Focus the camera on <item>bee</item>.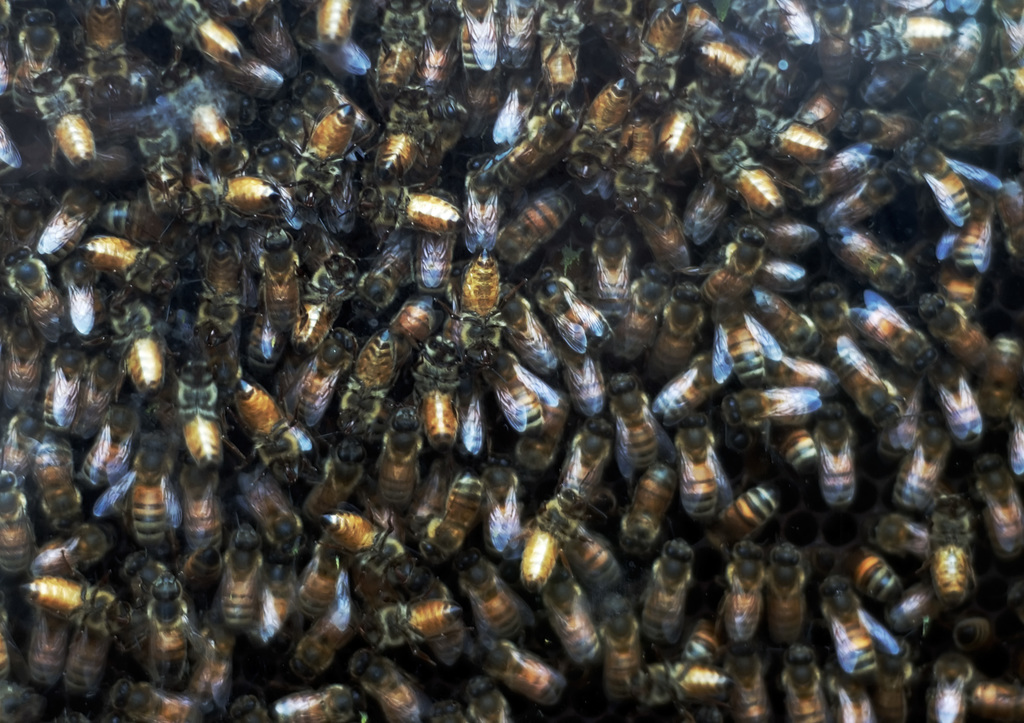
Focus region: left=902, top=134, right=998, bottom=234.
